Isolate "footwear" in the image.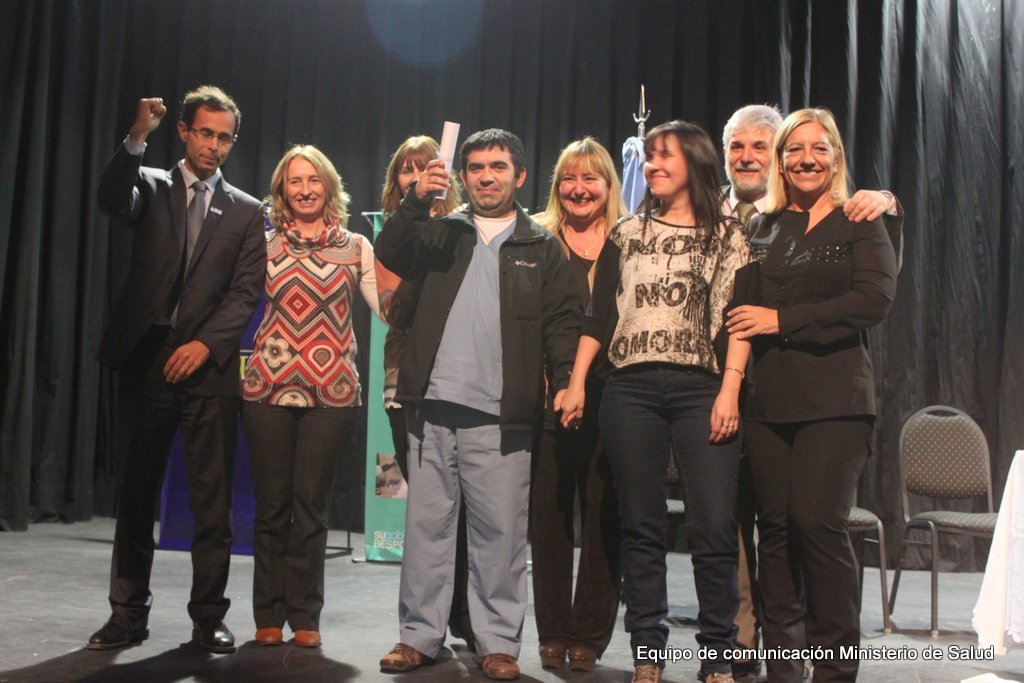
Isolated region: 629,657,672,682.
